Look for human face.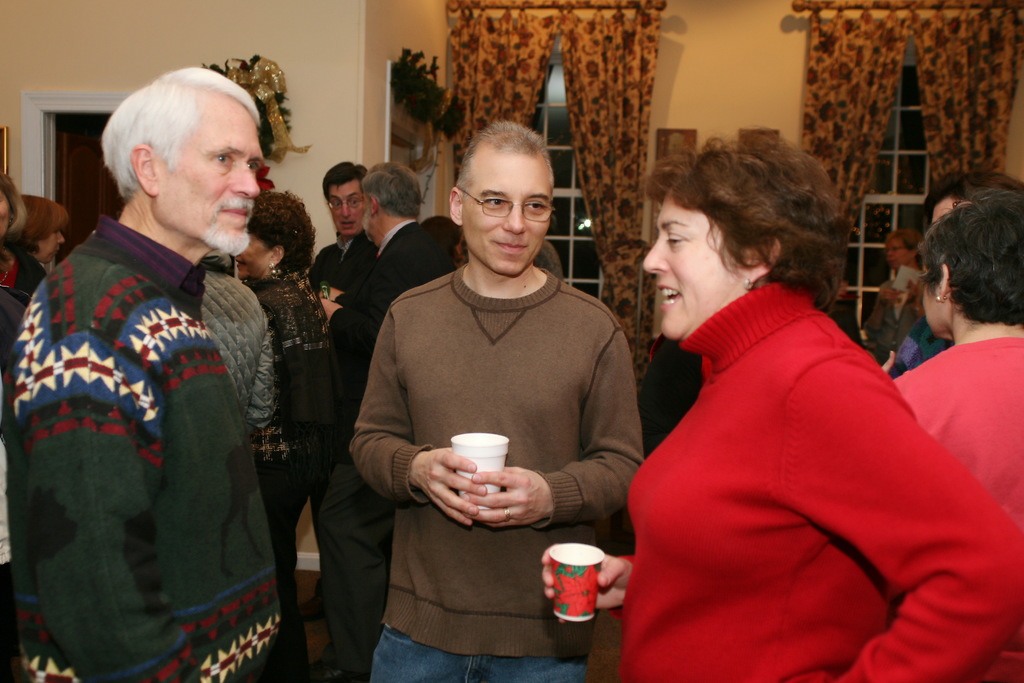
Found: l=156, t=92, r=260, b=254.
